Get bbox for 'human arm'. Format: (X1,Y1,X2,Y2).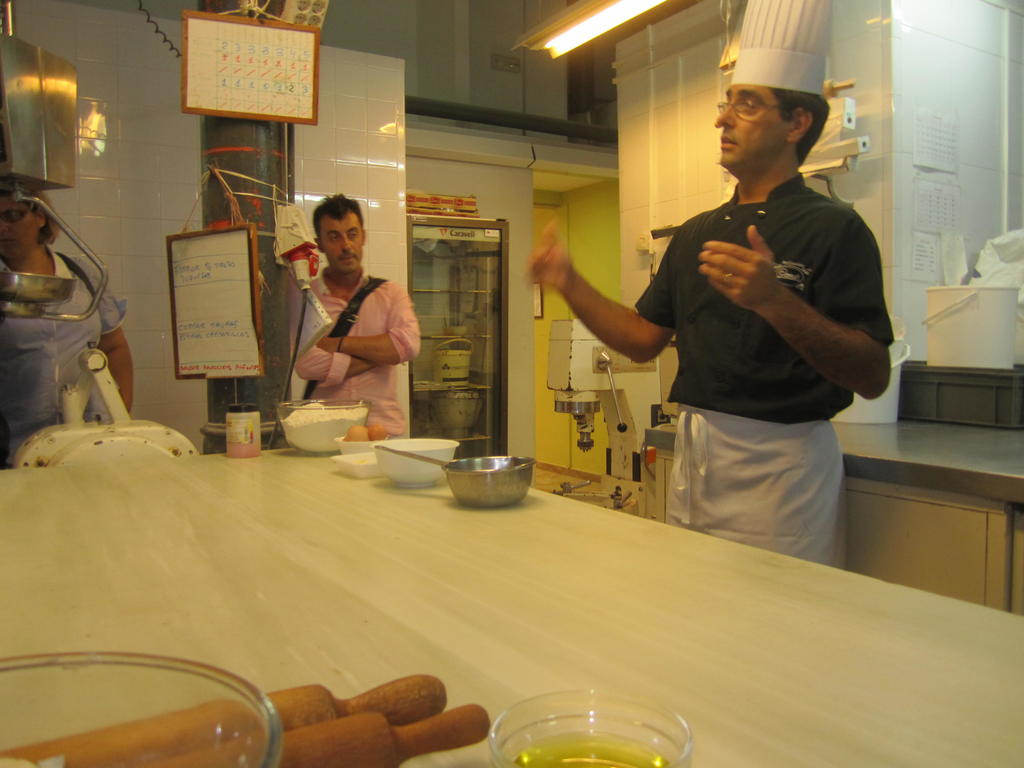
(320,283,422,371).
